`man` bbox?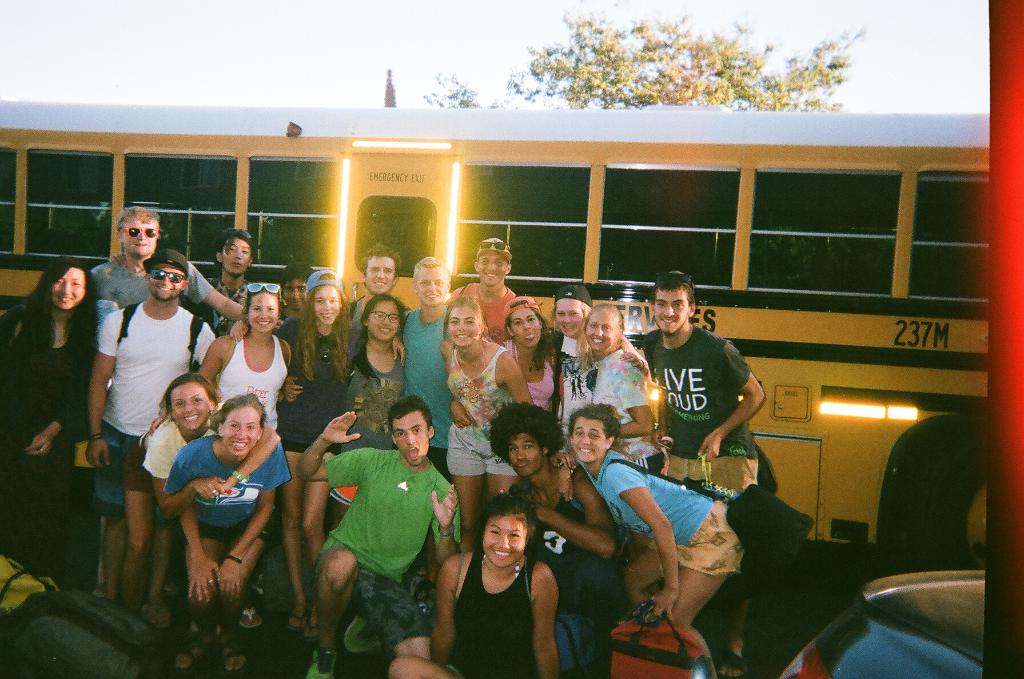
{"left": 303, "top": 385, "right": 465, "bottom": 666}
